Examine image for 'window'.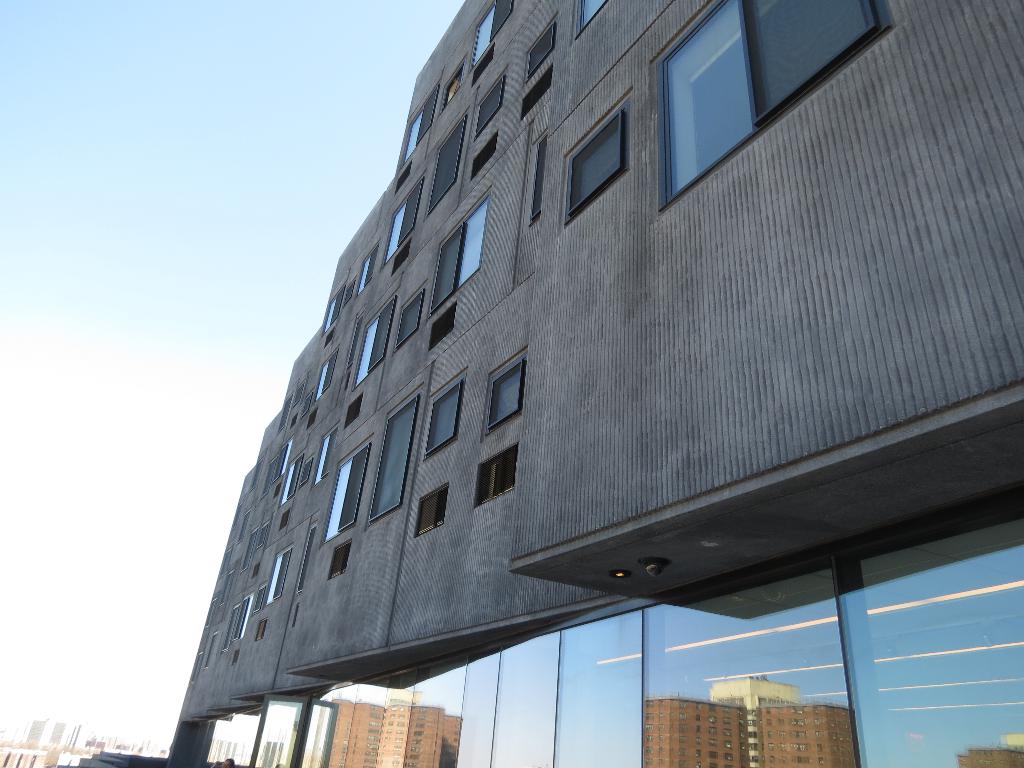
Examination result: 239 595 251 643.
